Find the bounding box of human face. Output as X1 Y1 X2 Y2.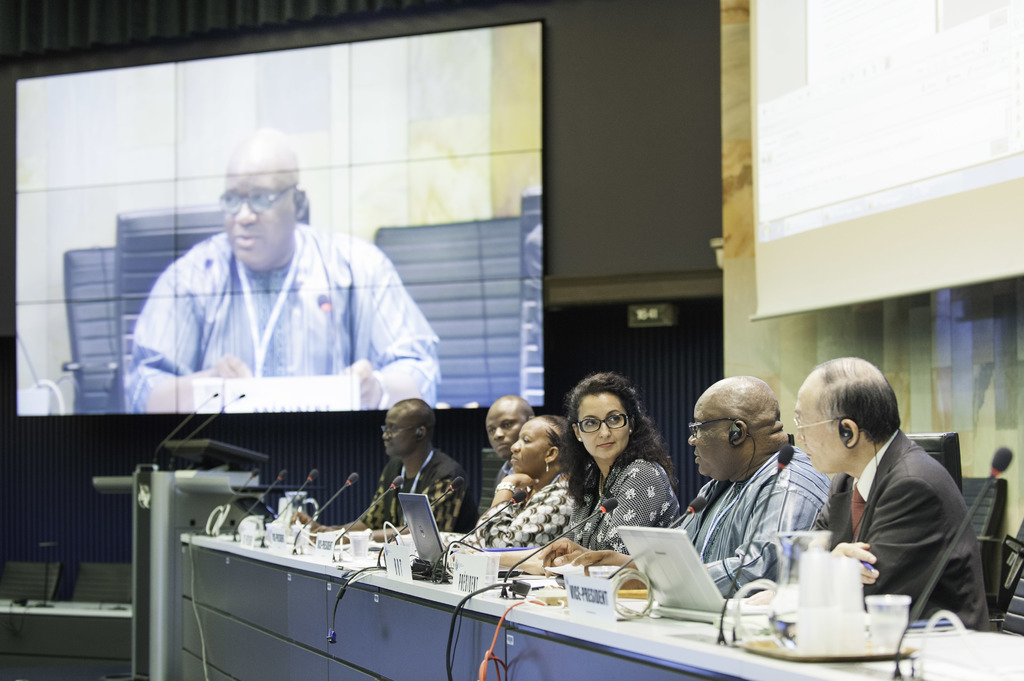
509 426 545 474.
